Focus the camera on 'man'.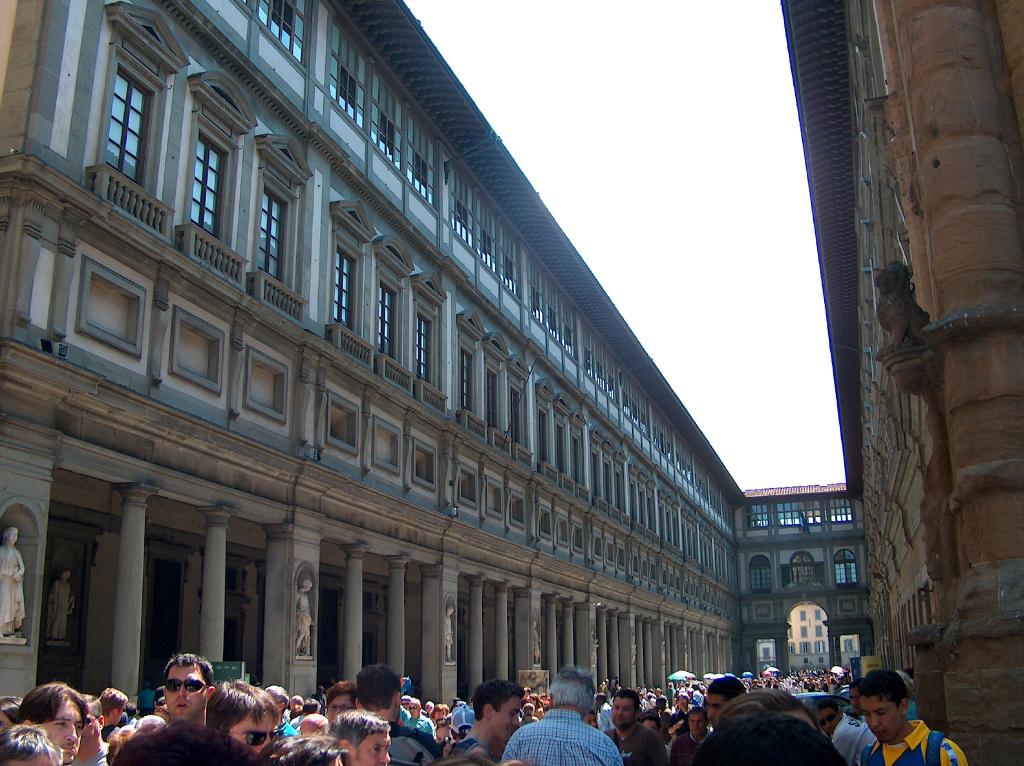
Focus region: 863, 676, 945, 765.
